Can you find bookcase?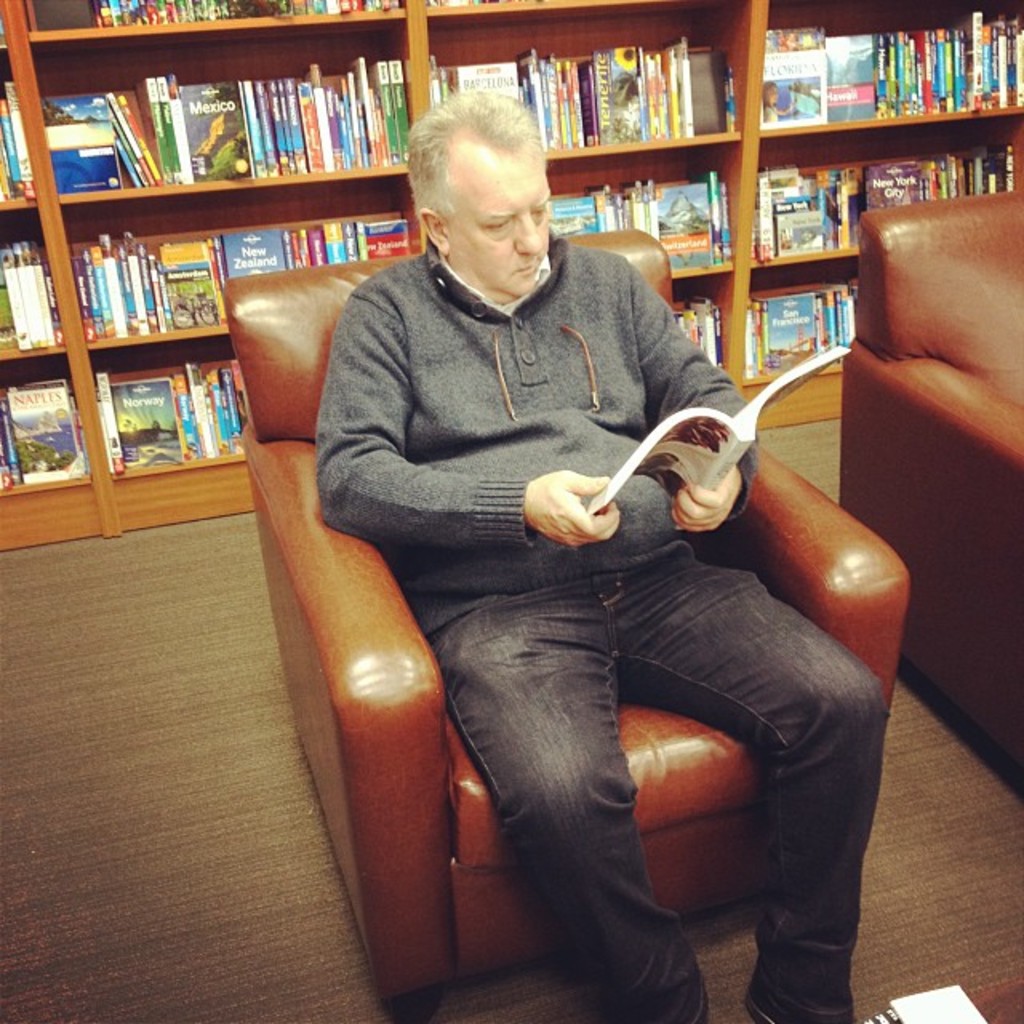
Yes, bounding box: bbox(0, 0, 1022, 558).
